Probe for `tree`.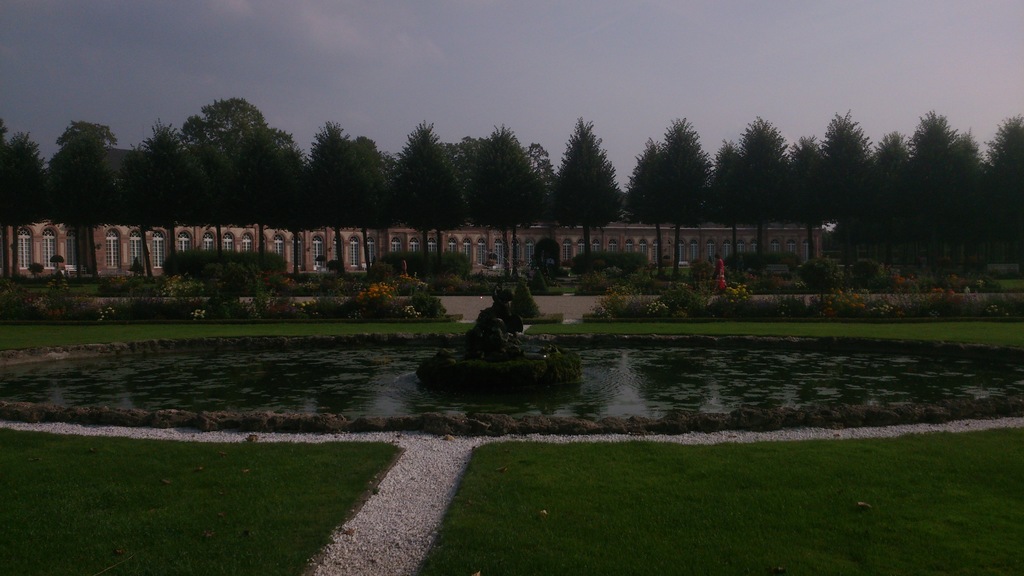
Probe result: locate(364, 90, 452, 256).
